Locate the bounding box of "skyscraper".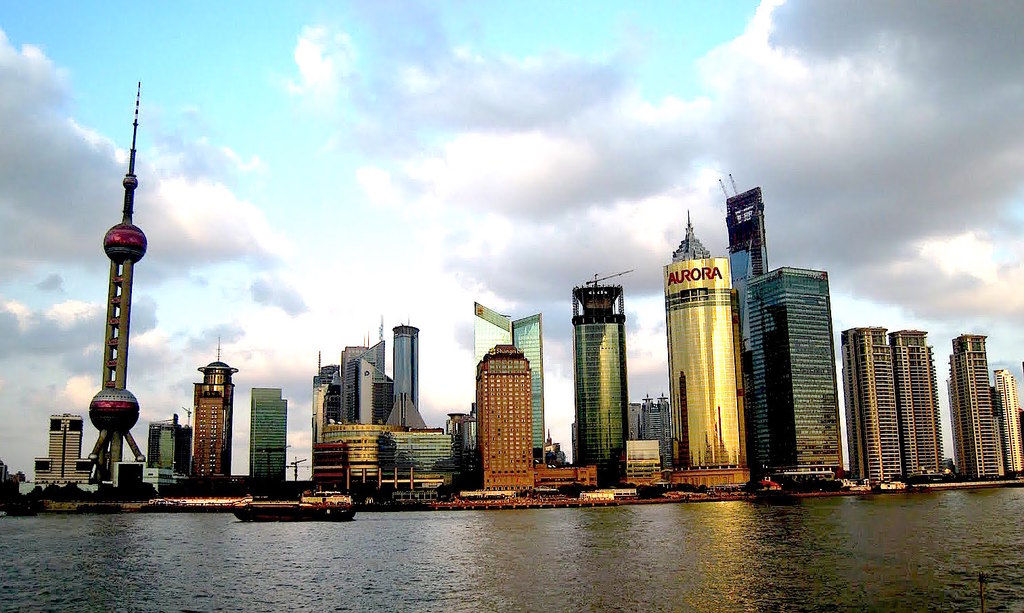
Bounding box: locate(939, 331, 1023, 476).
